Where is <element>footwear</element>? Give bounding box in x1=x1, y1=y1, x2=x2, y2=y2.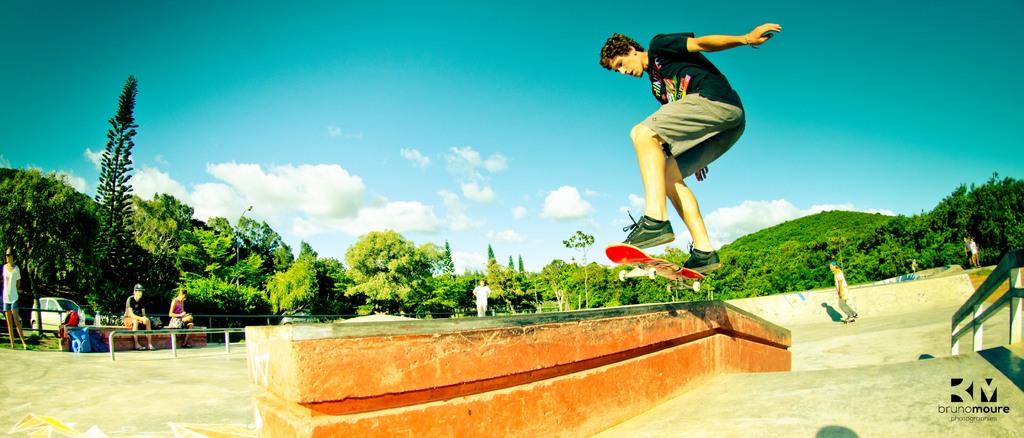
x1=852, y1=312, x2=857, y2=316.
